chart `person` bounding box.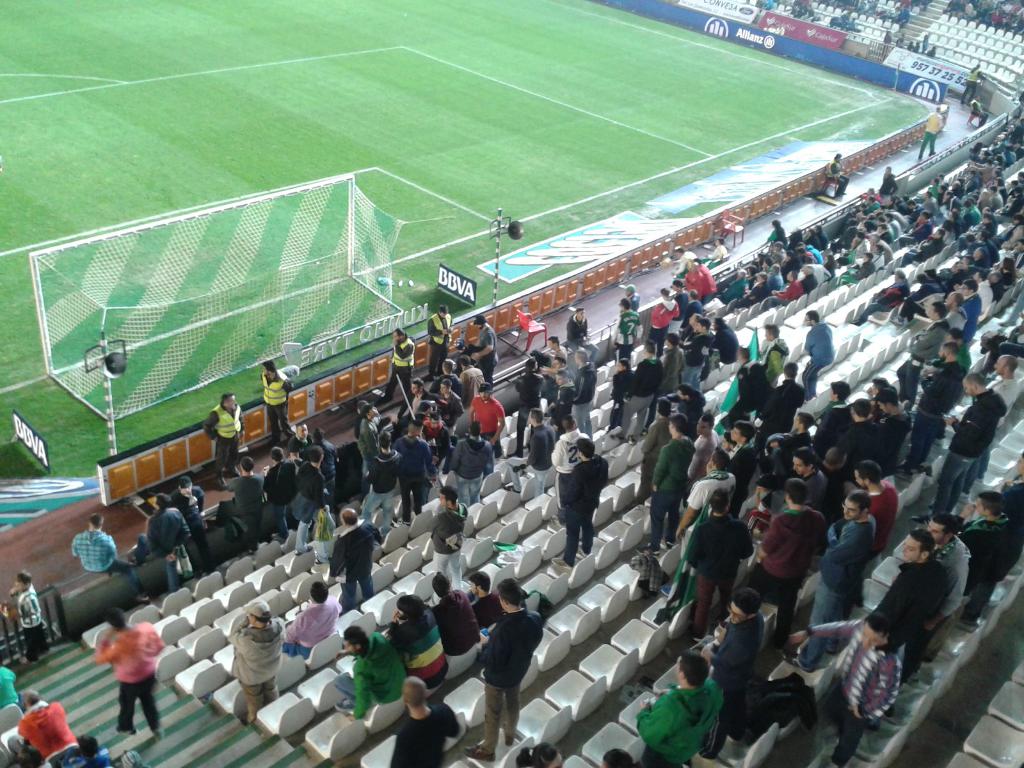
Charted: select_region(445, 419, 497, 497).
